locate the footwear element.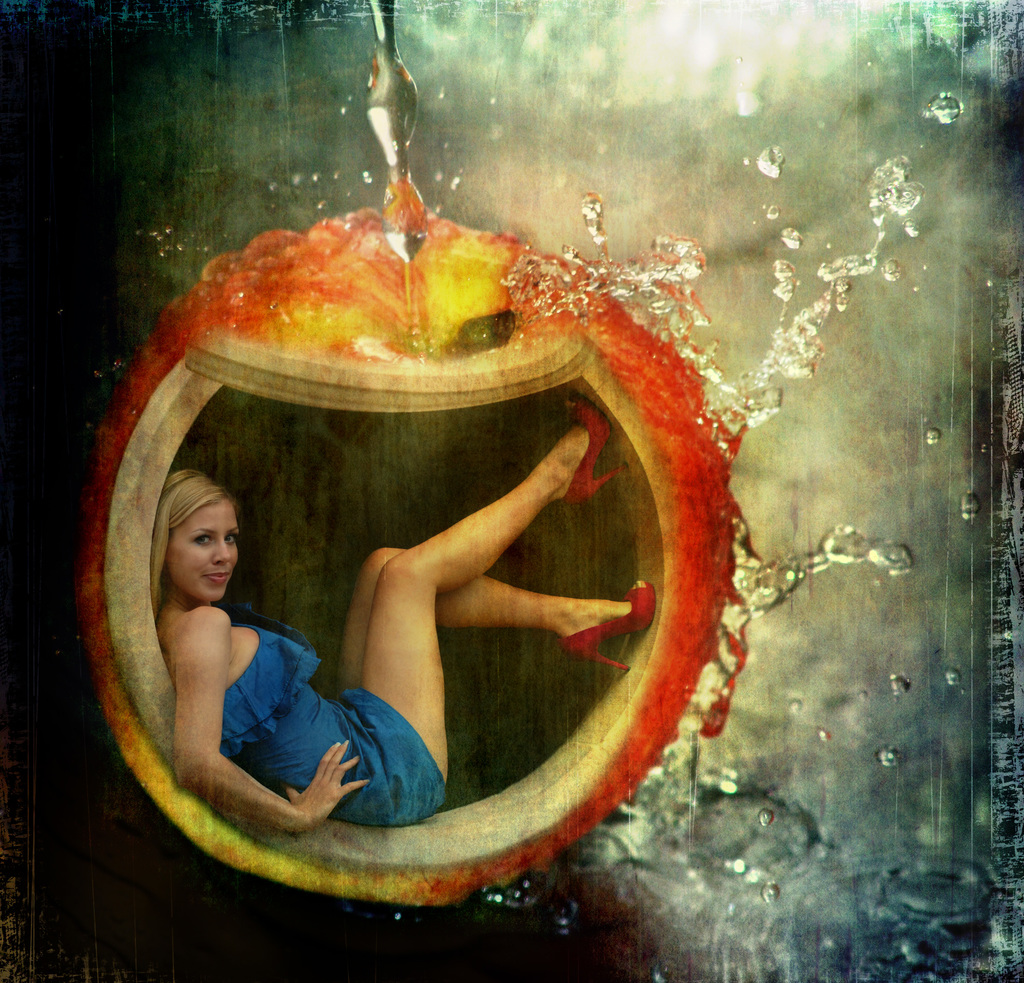
Element bbox: left=564, top=392, right=628, bottom=506.
